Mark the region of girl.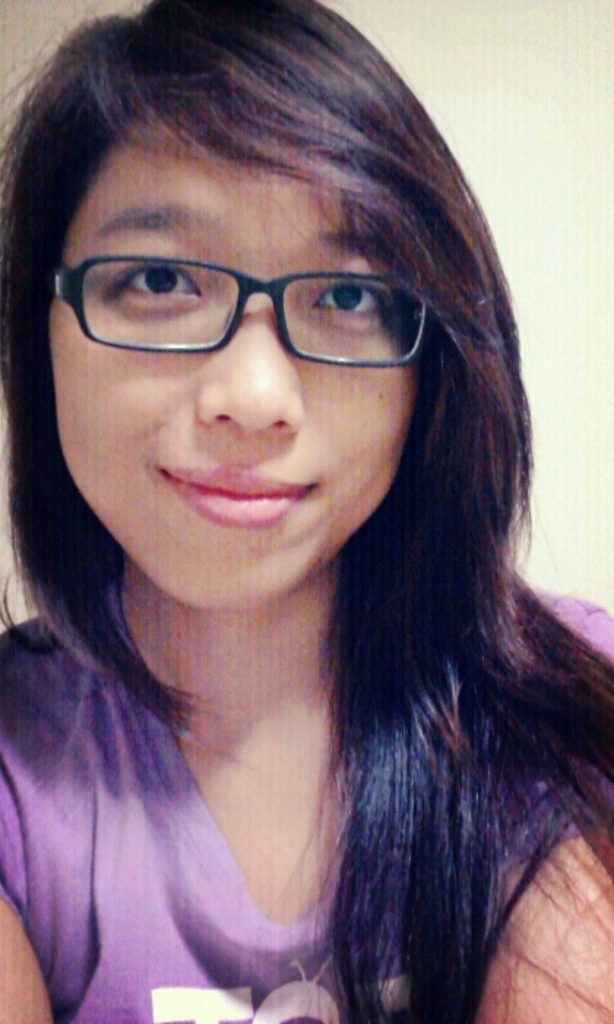
Region: Rect(1, 0, 613, 1023).
